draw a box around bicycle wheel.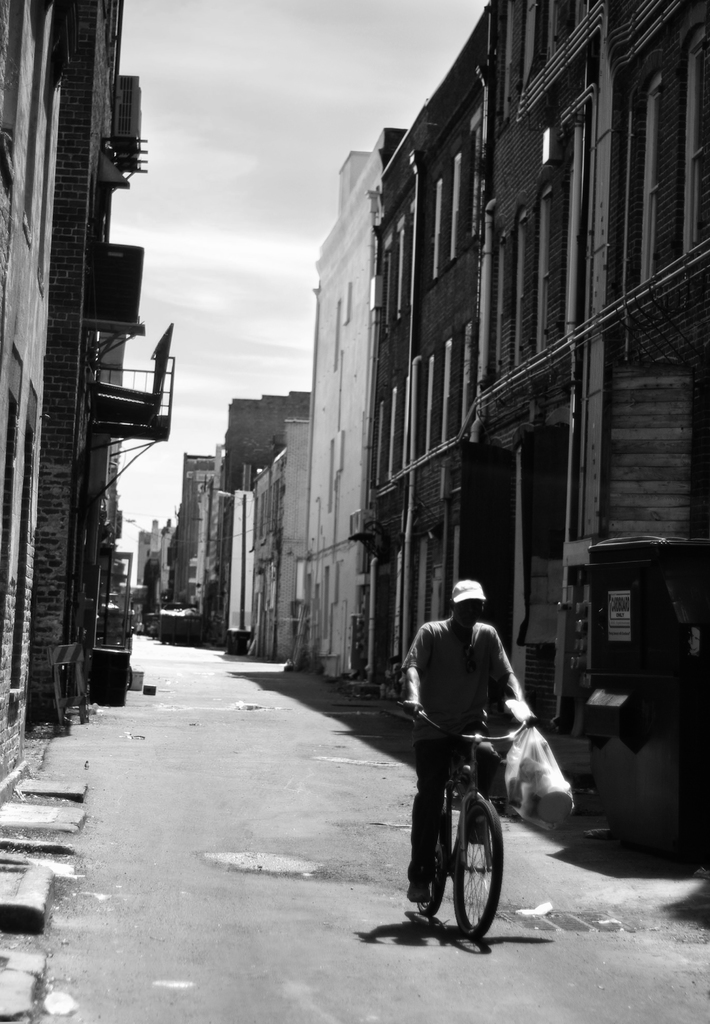
<bbox>449, 796, 503, 940</bbox>.
